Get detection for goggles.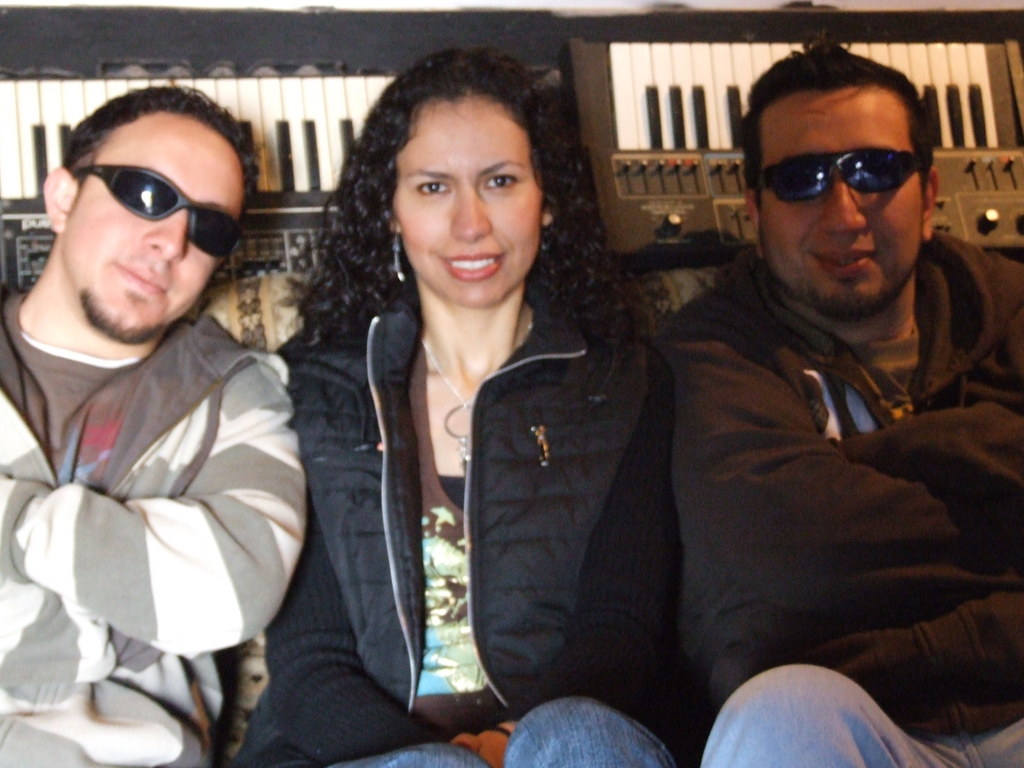
Detection: 752:147:924:198.
